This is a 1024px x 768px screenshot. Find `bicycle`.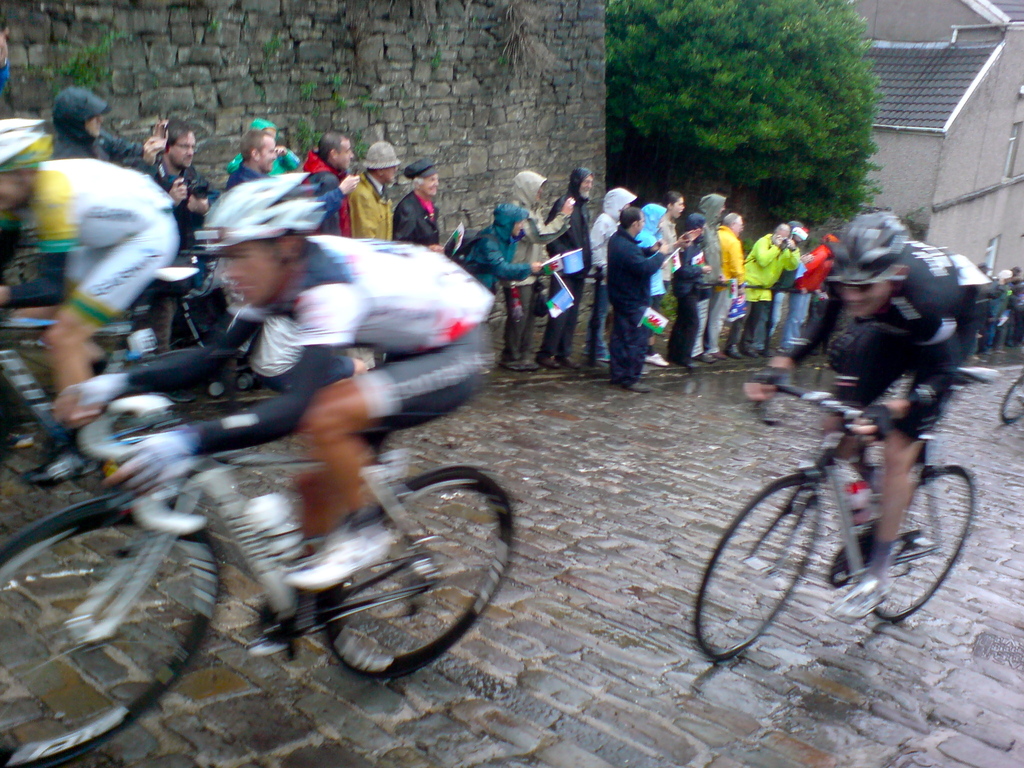
Bounding box: detection(0, 266, 293, 491).
